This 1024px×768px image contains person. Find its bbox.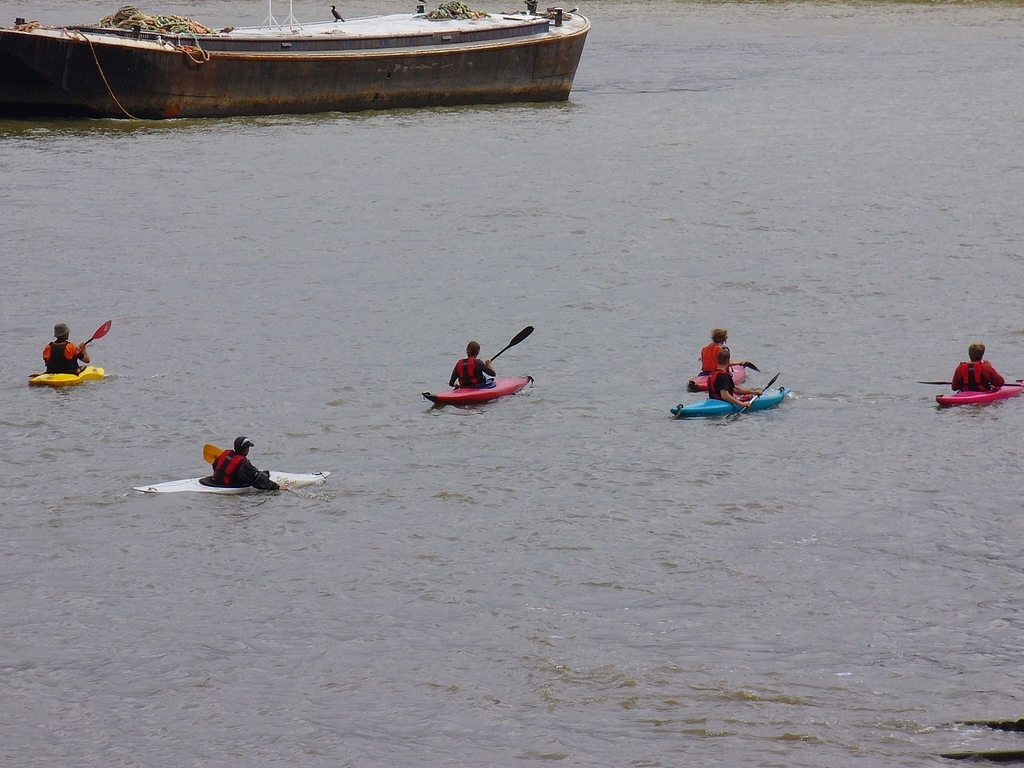
(left=450, top=340, right=498, bottom=392).
